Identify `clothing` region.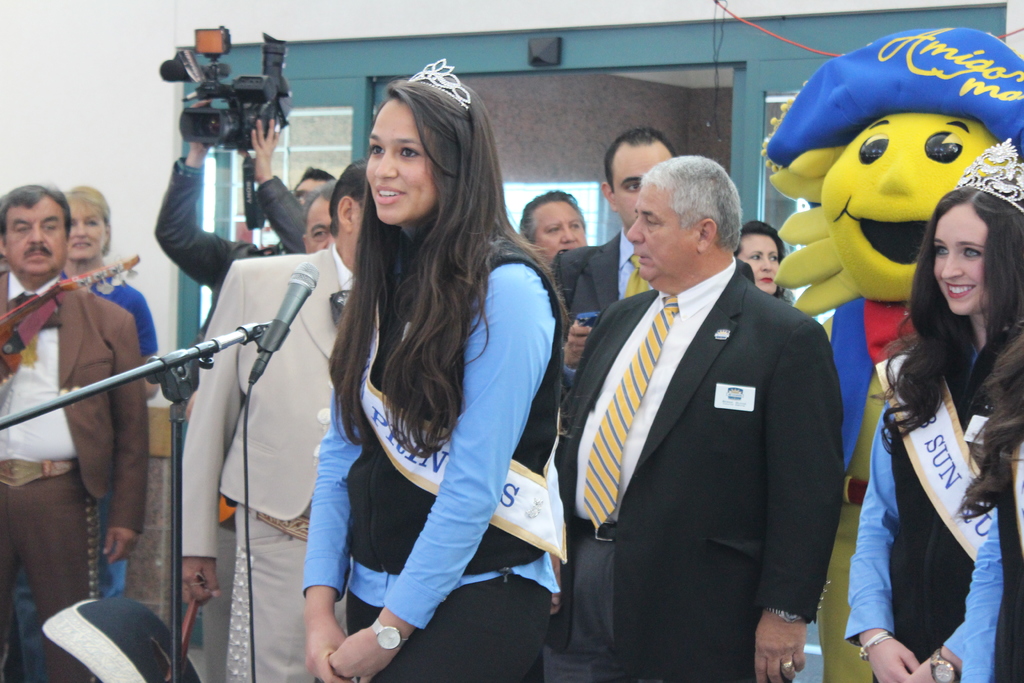
Region: 0/283/143/682.
